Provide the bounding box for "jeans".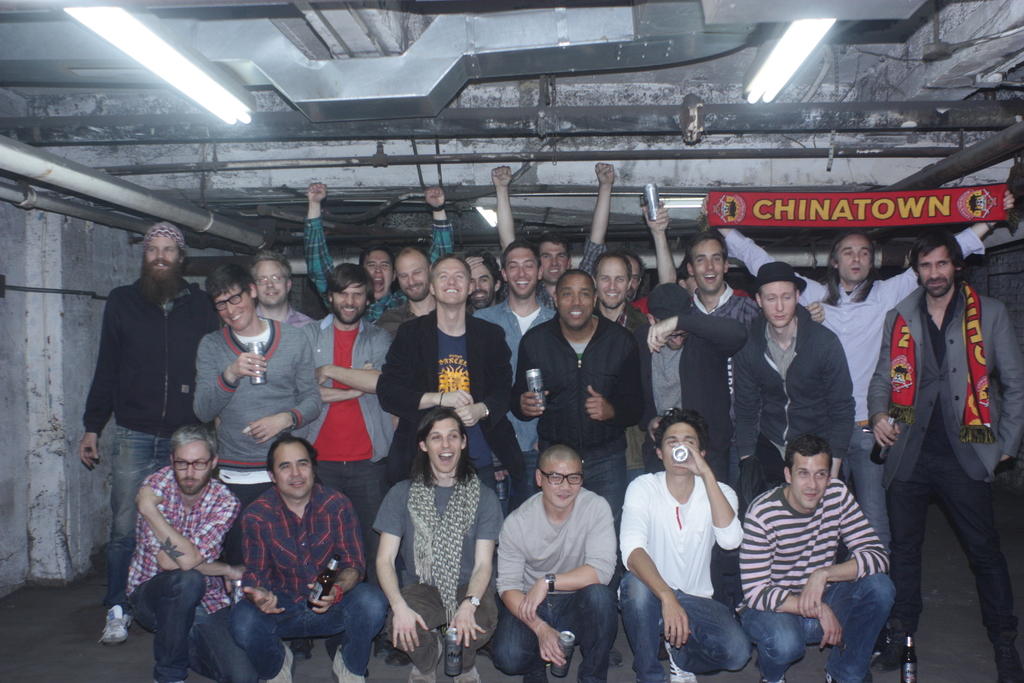
{"x1": 744, "y1": 572, "x2": 893, "y2": 682}.
